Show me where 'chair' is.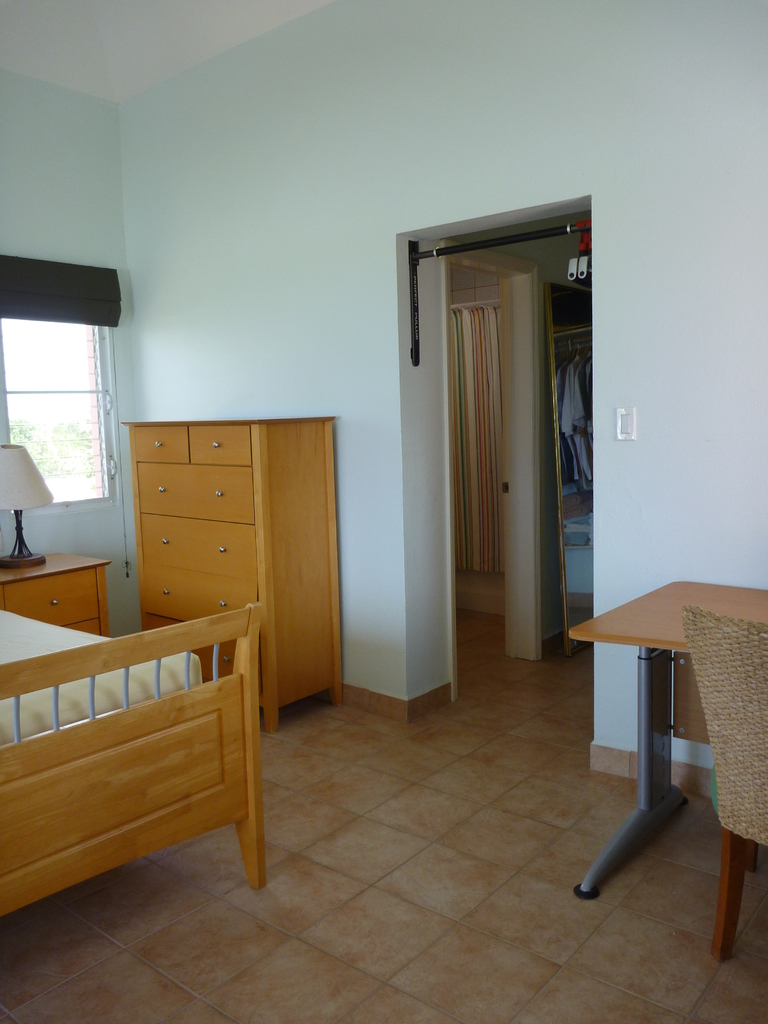
'chair' is at <box>679,608,767,964</box>.
